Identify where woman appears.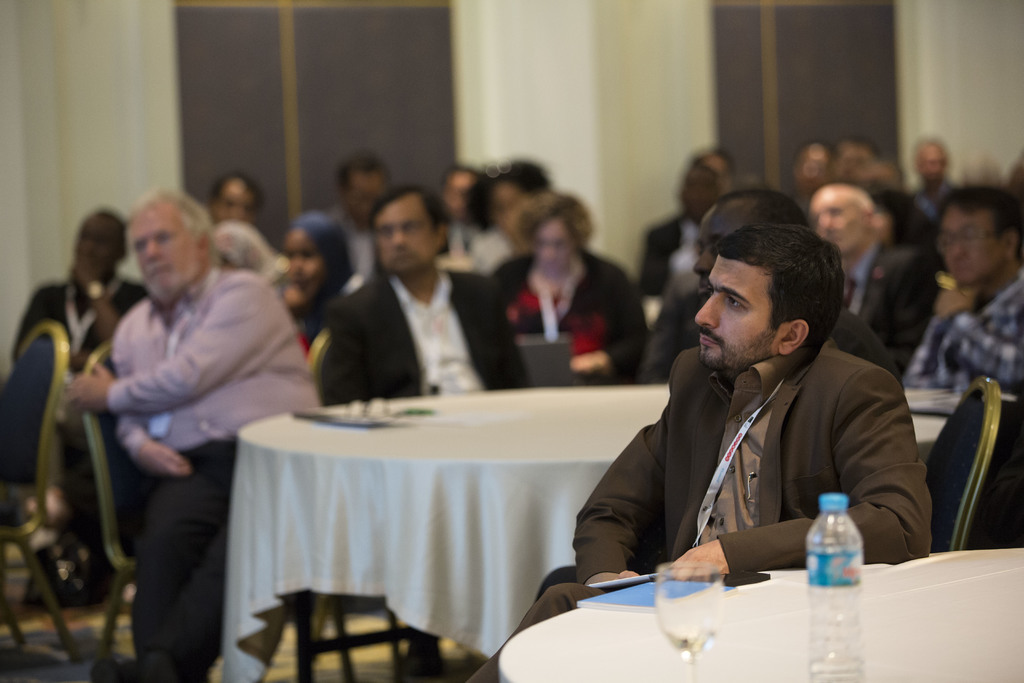
Appears at [left=489, top=191, right=647, bottom=383].
